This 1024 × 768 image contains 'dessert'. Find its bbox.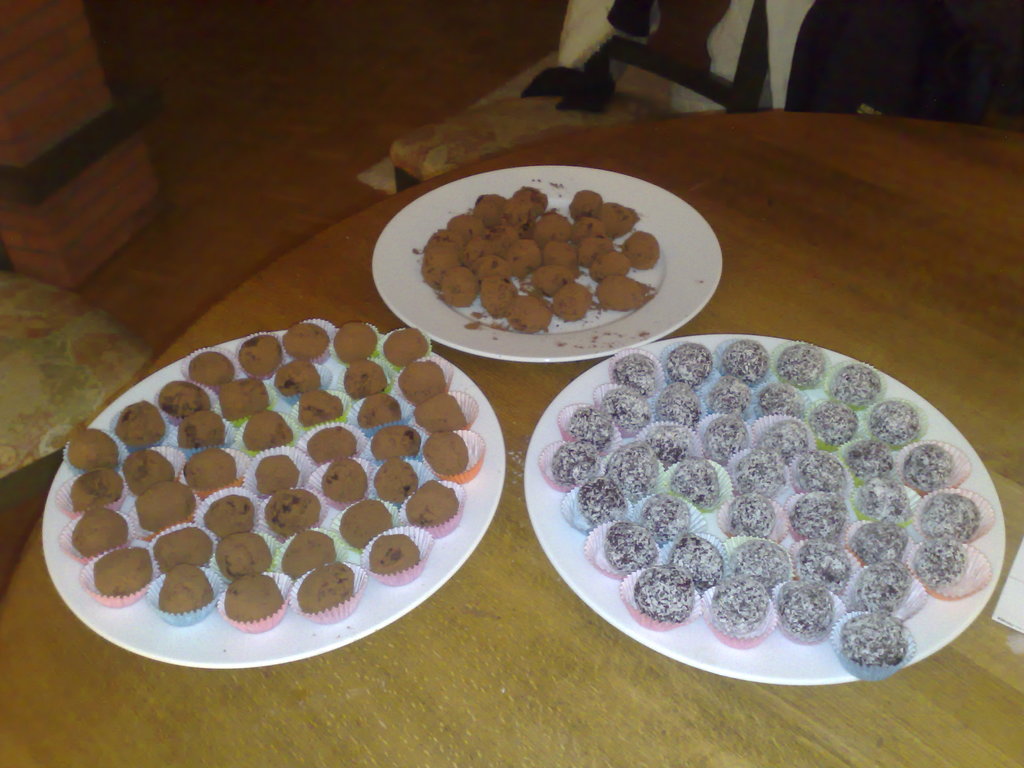
Rect(646, 425, 687, 468).
